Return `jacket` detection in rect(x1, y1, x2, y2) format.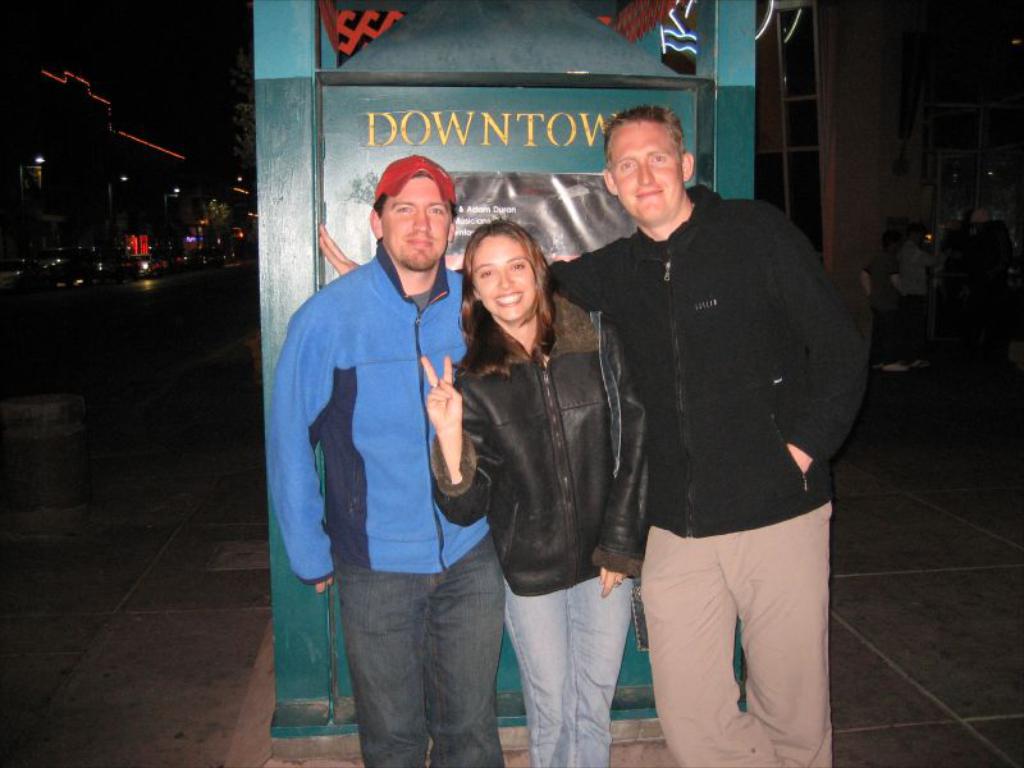
rect(266, 233, 495, 589).
